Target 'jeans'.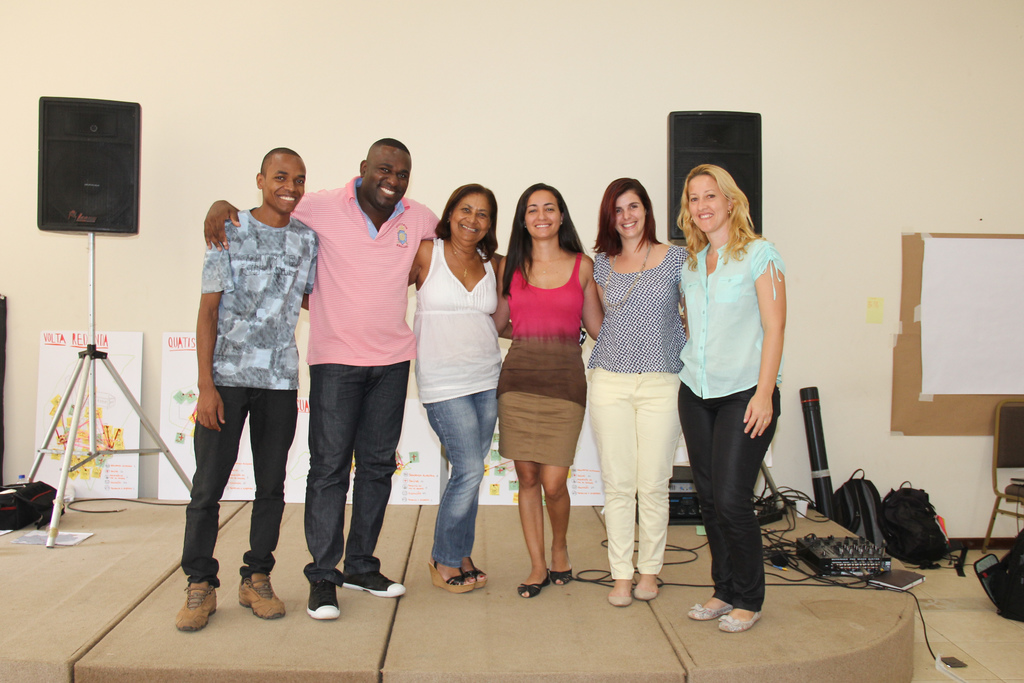
Target region: region(422, 387, 498, 570).
